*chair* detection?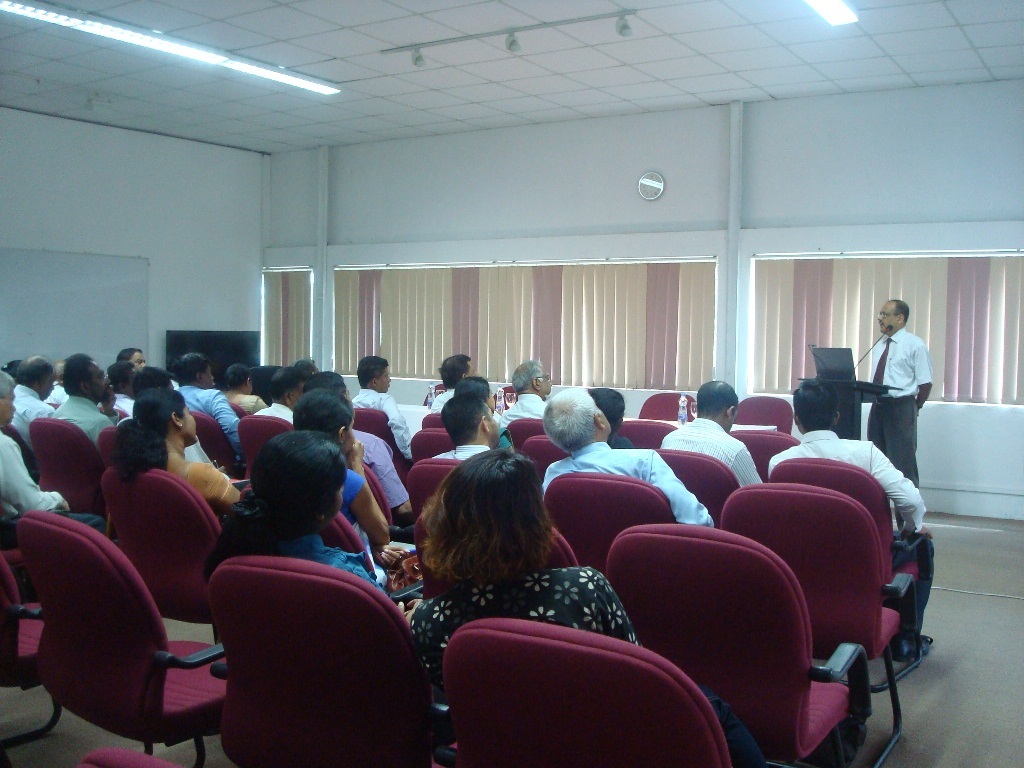
locate(738, 431, 789, 475)
